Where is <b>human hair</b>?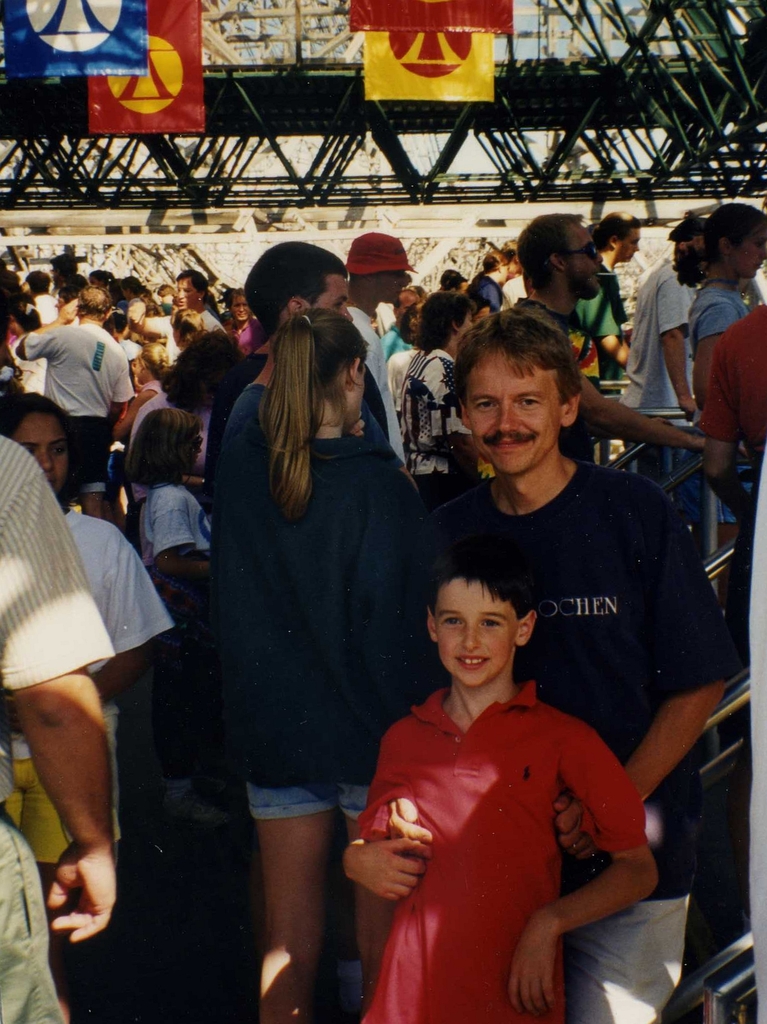
detection(440, 266, 464, 289).
